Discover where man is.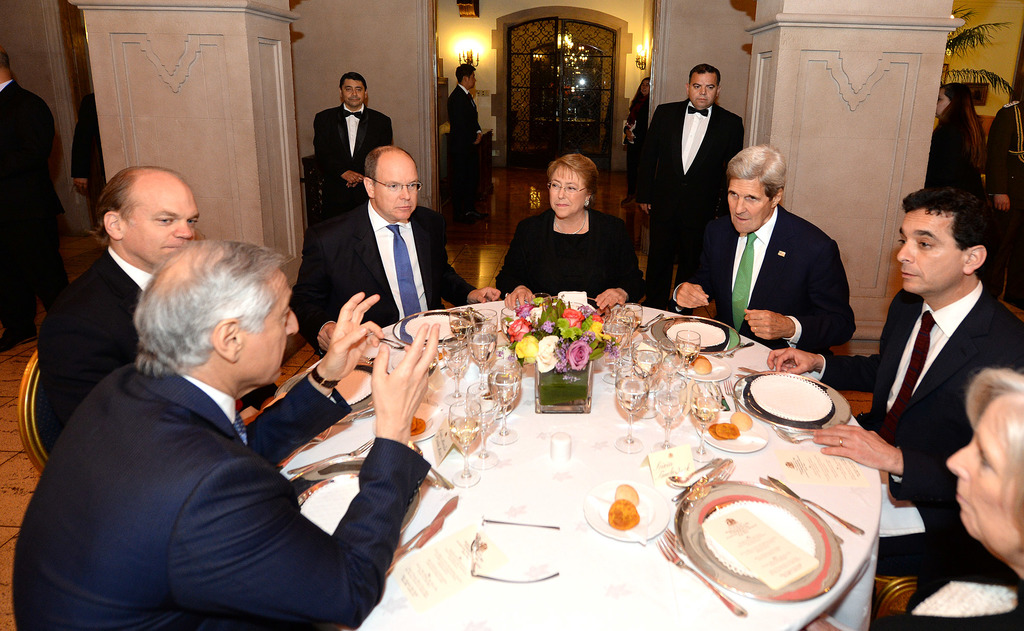
Discovered at <region>65, 92, 108, 224</region>.
